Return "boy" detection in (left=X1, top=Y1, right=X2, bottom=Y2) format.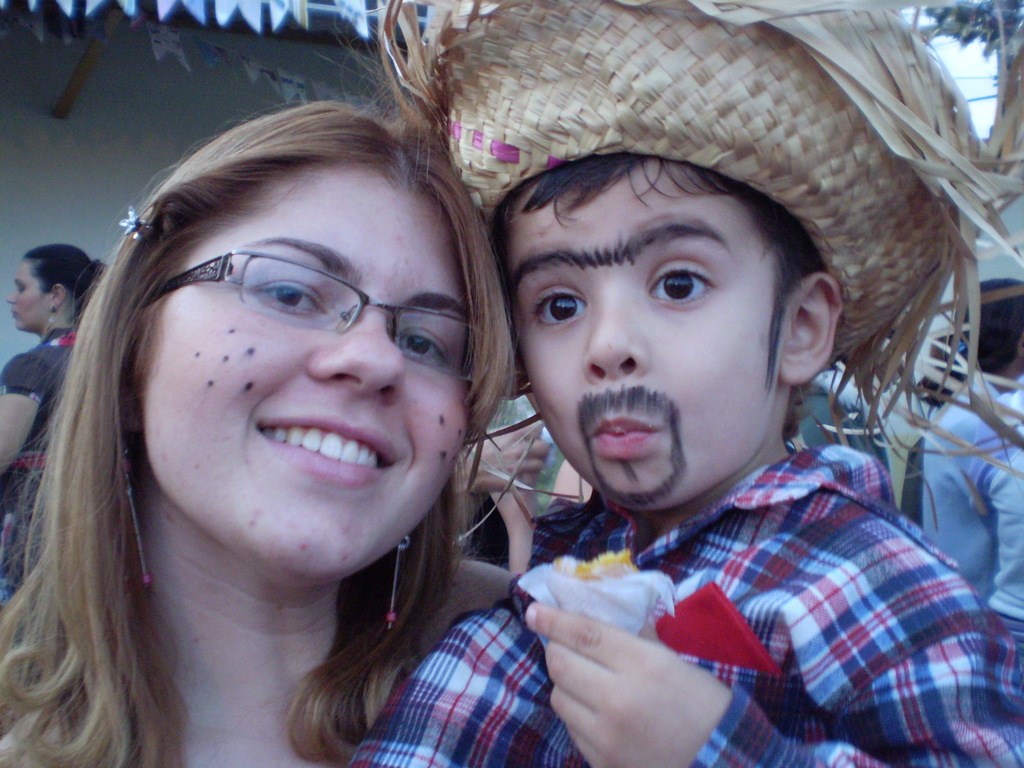
(left=344, top=0, right=1023, bottom=767).
